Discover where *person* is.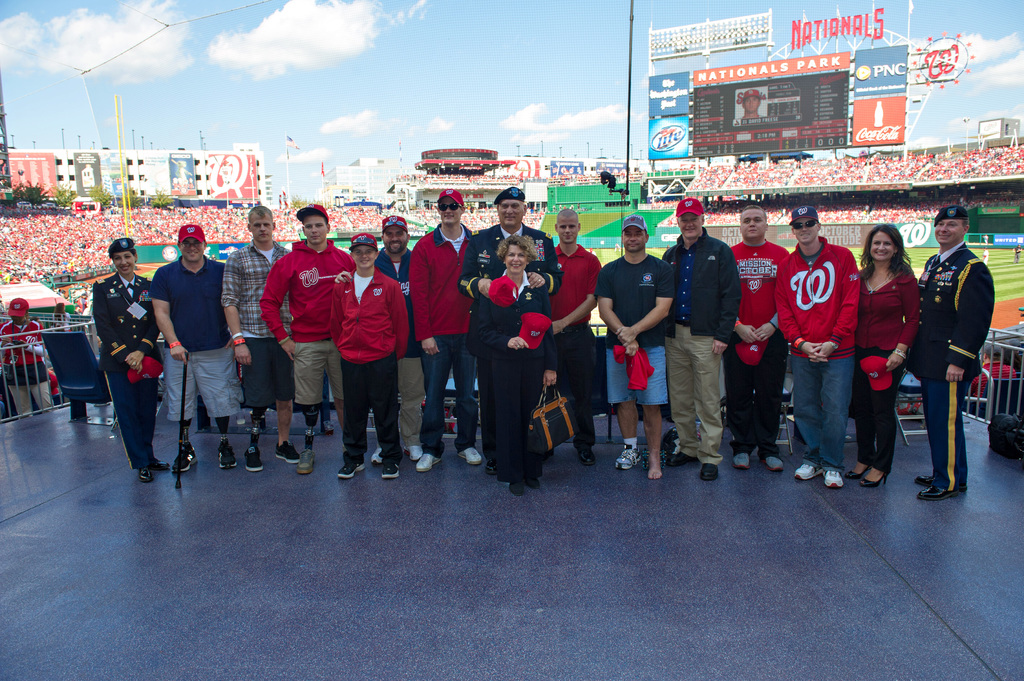
Discovered at <box>544,209,605,466</box>.
